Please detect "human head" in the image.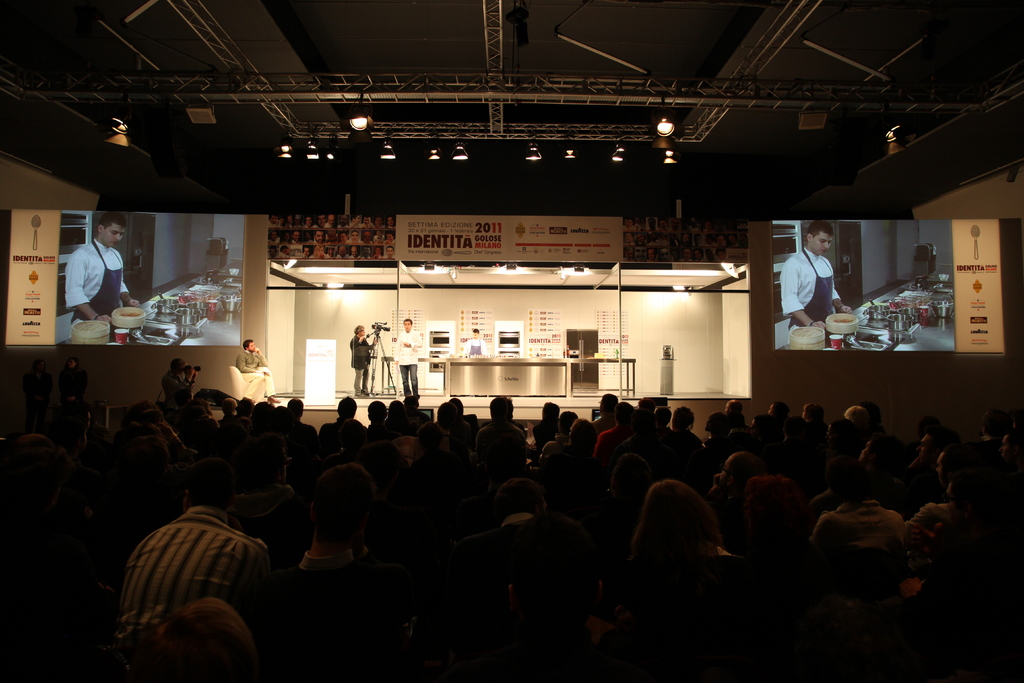
<box>287,399,304,422</box>.
